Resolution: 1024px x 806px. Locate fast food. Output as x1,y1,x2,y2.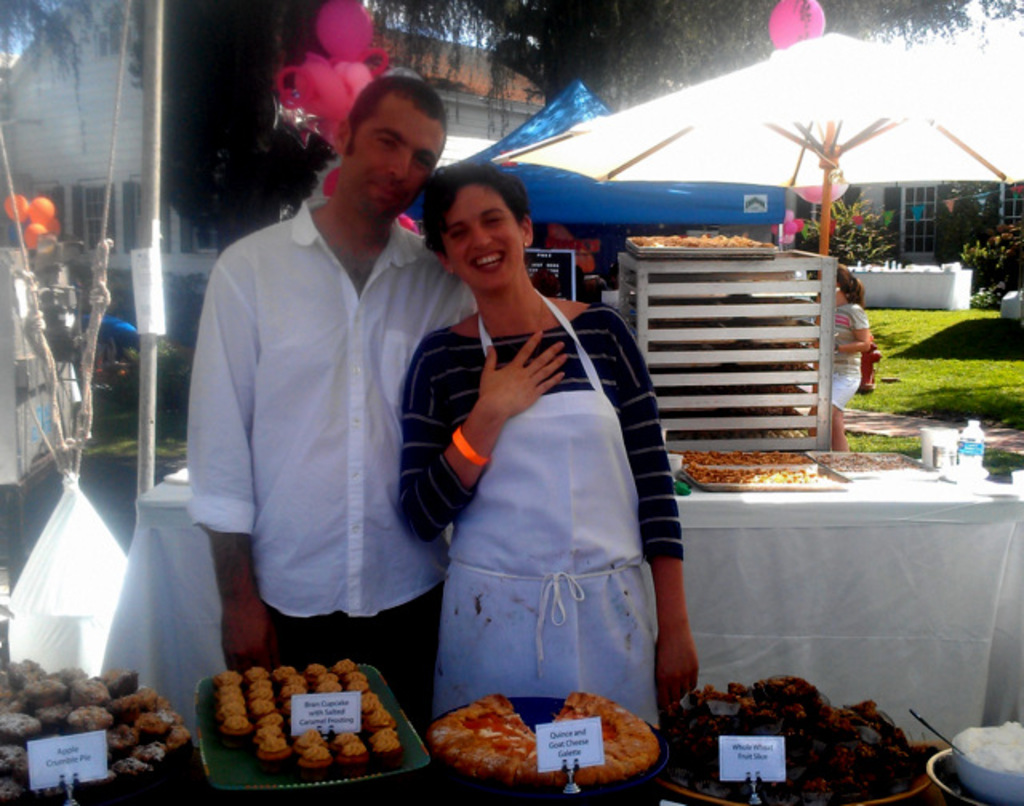
219,681,242,697.
